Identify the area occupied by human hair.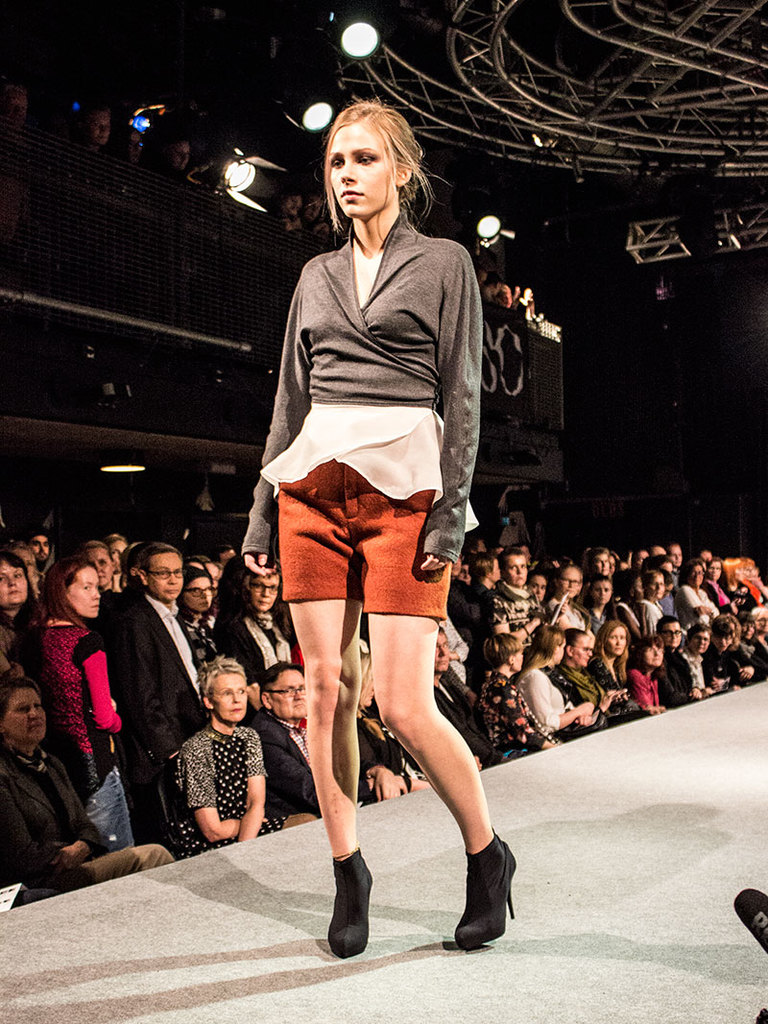
Area: select_region(0, 551, 53, 659).
